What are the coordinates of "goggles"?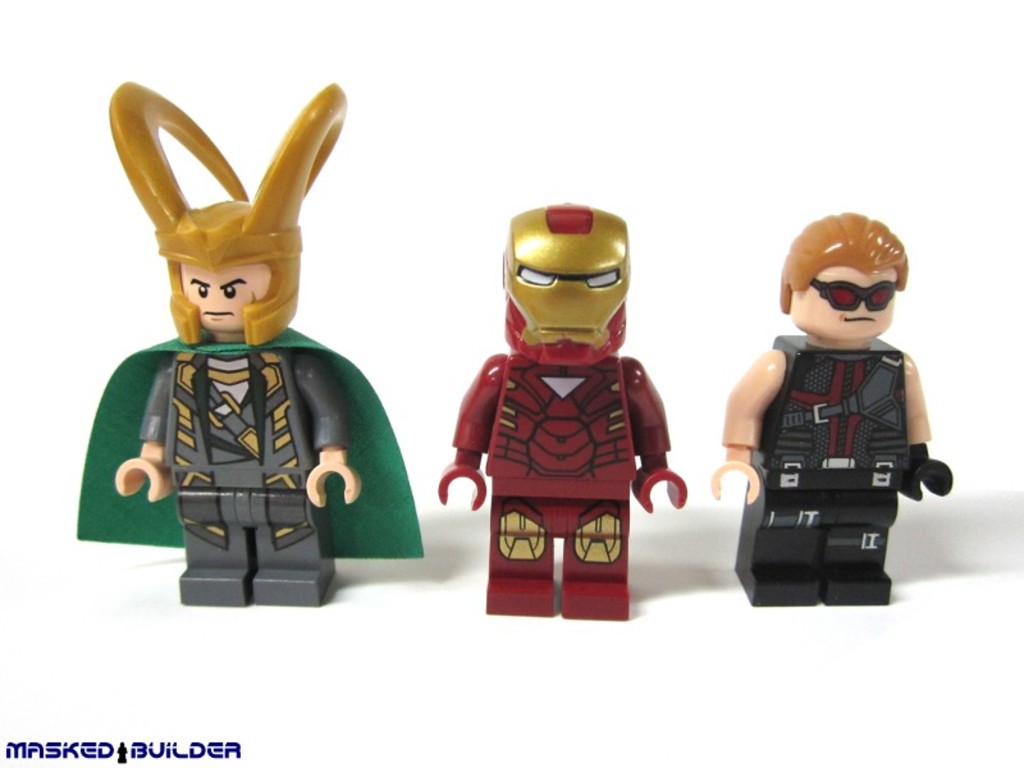
<region>808, 278, 900, 310</region>.
